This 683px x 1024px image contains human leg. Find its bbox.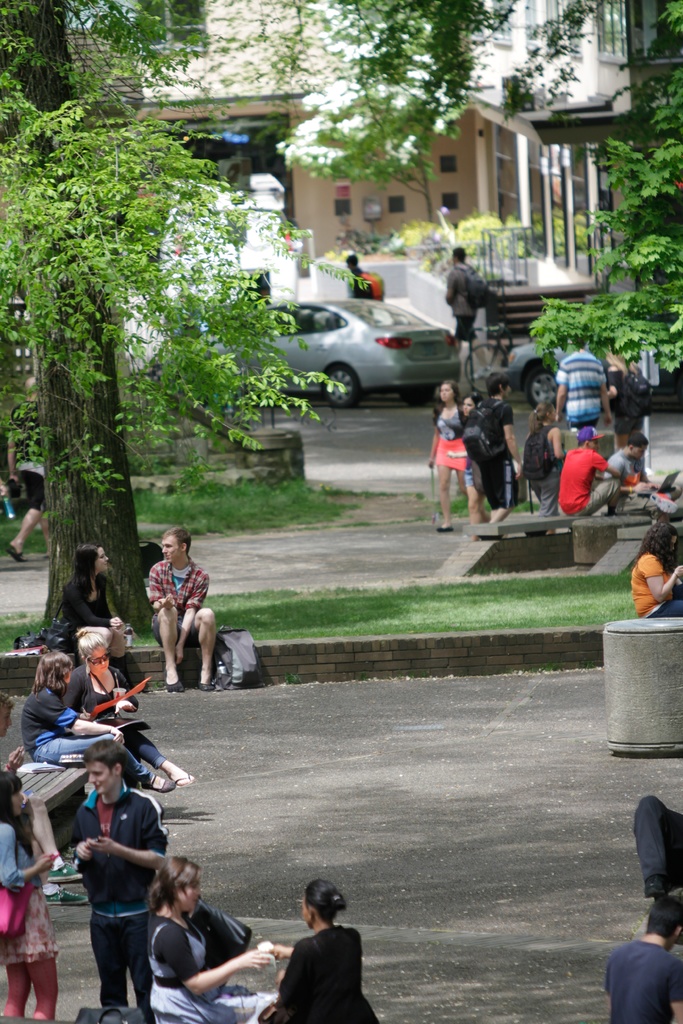
<box>164,538,185,563</box>.
